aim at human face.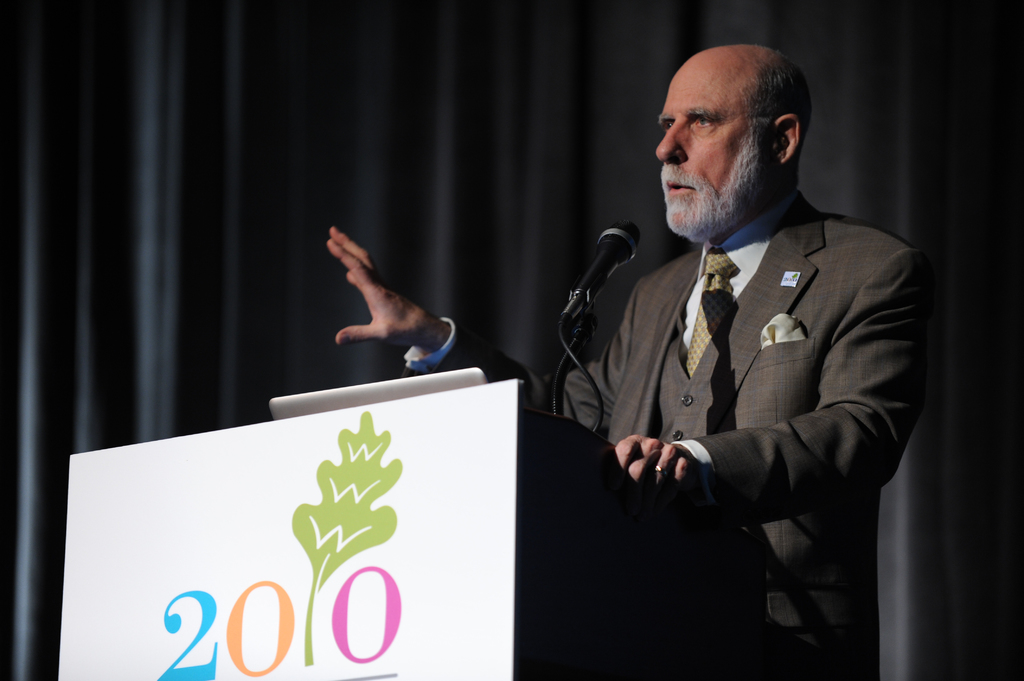
Aimed at 652,61,764,238.
